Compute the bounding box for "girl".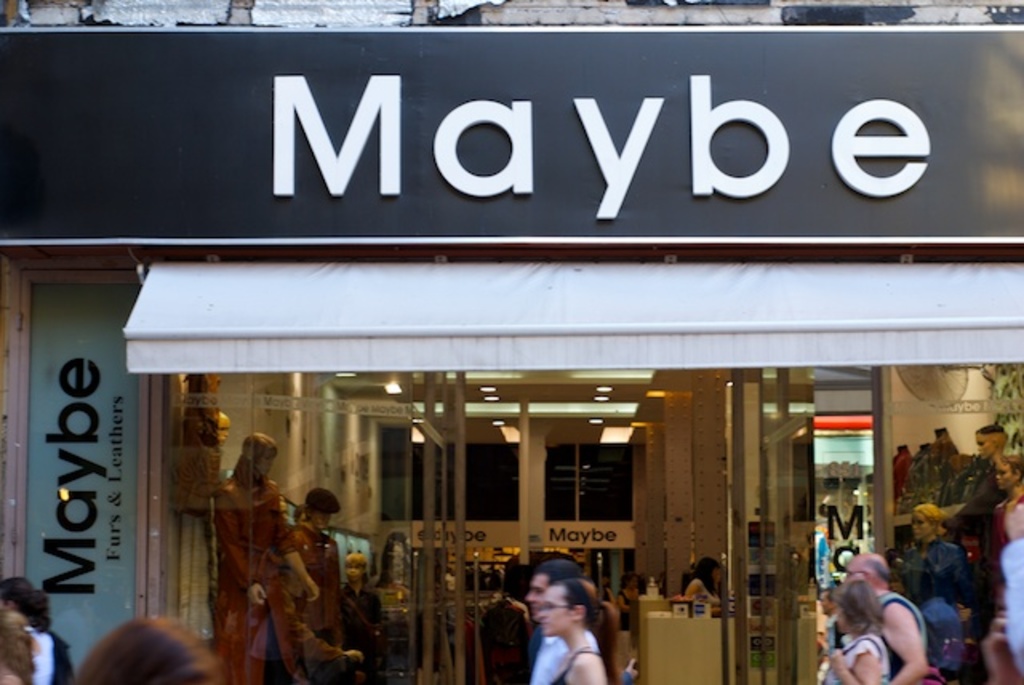
<box>536,575,627,683</box>.
